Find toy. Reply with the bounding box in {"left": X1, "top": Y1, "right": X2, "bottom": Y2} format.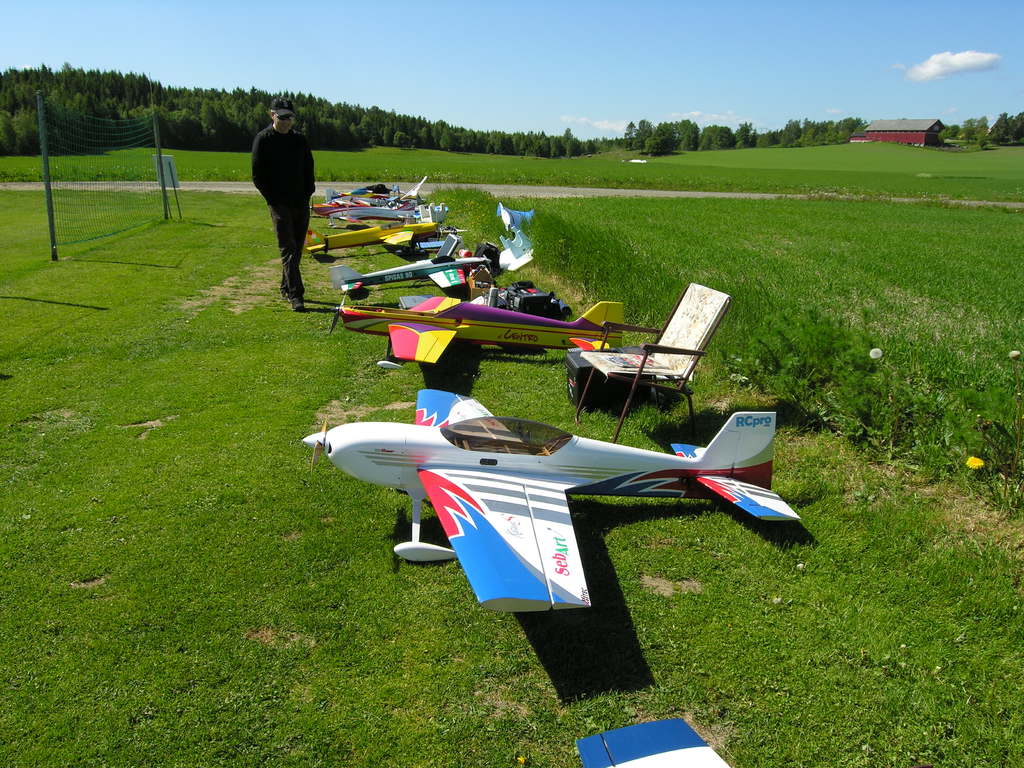
{"left": 269, "top": 374, "right": 786, "bottom": 632}.
